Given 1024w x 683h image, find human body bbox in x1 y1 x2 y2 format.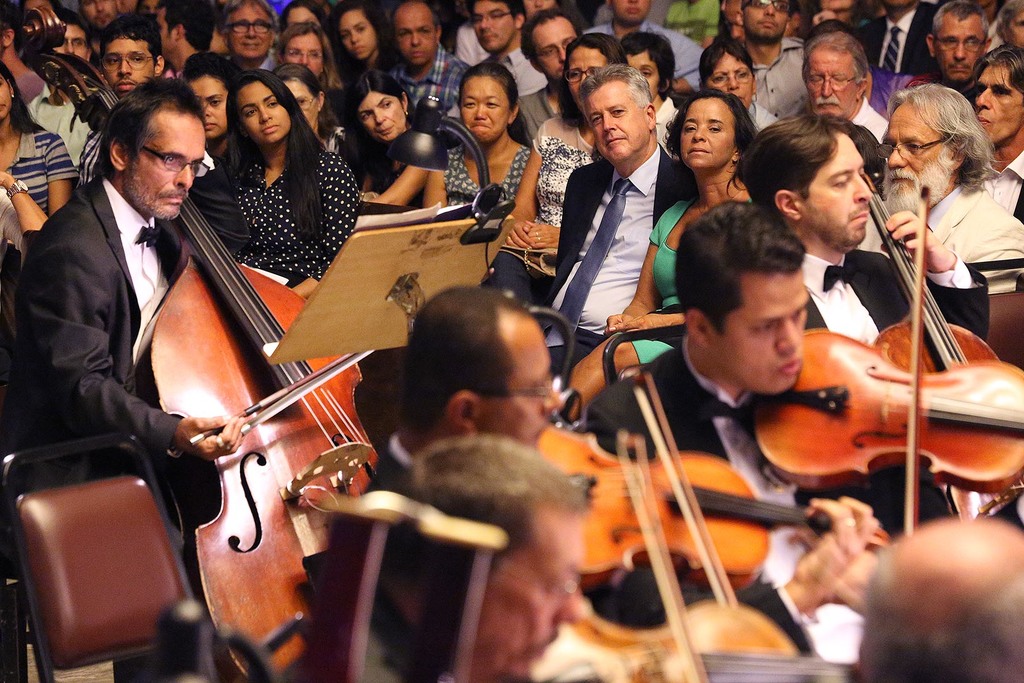
588 0 705 92.
